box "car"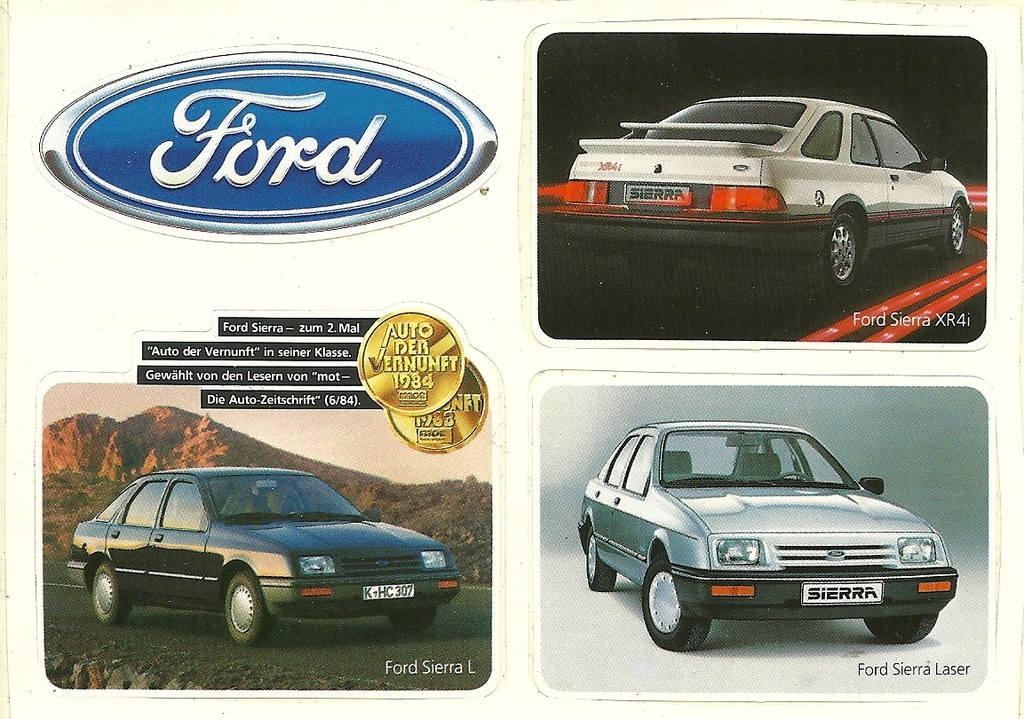
(576,423,960,652)
